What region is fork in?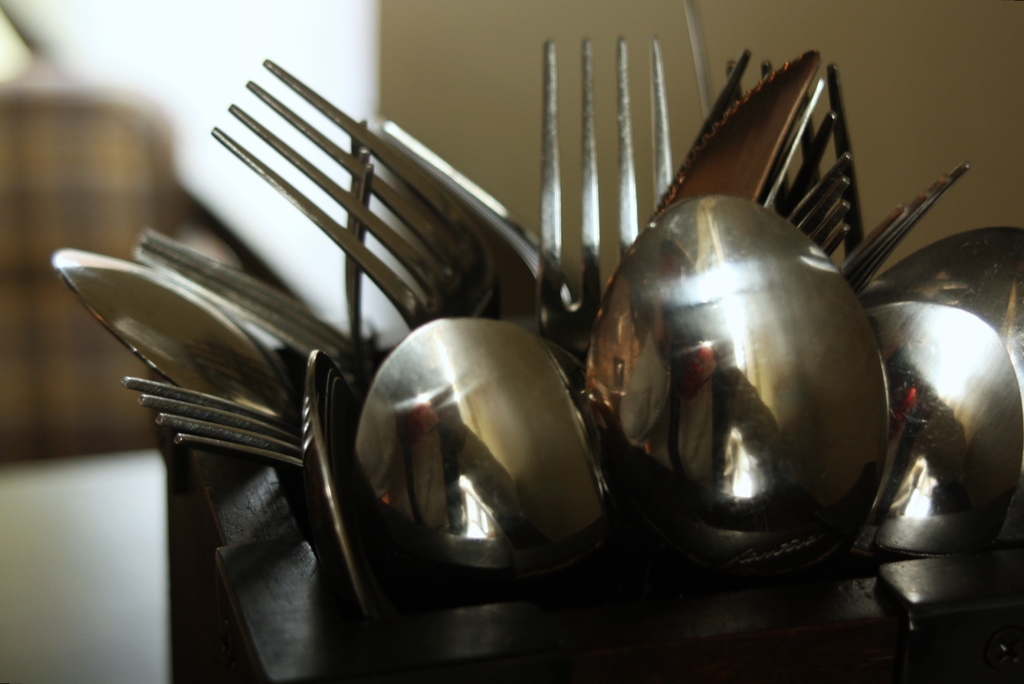
(left=131, top=225, right=349, bottom=372).
